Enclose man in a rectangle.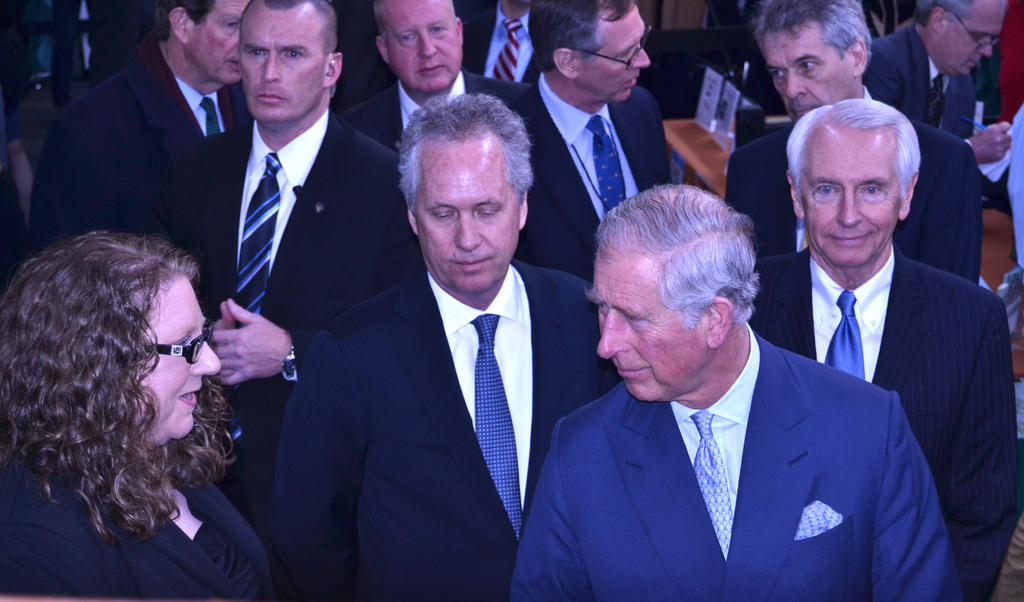
{"left": 348, "top": 0, "right": 540, "bottom": 156}.
